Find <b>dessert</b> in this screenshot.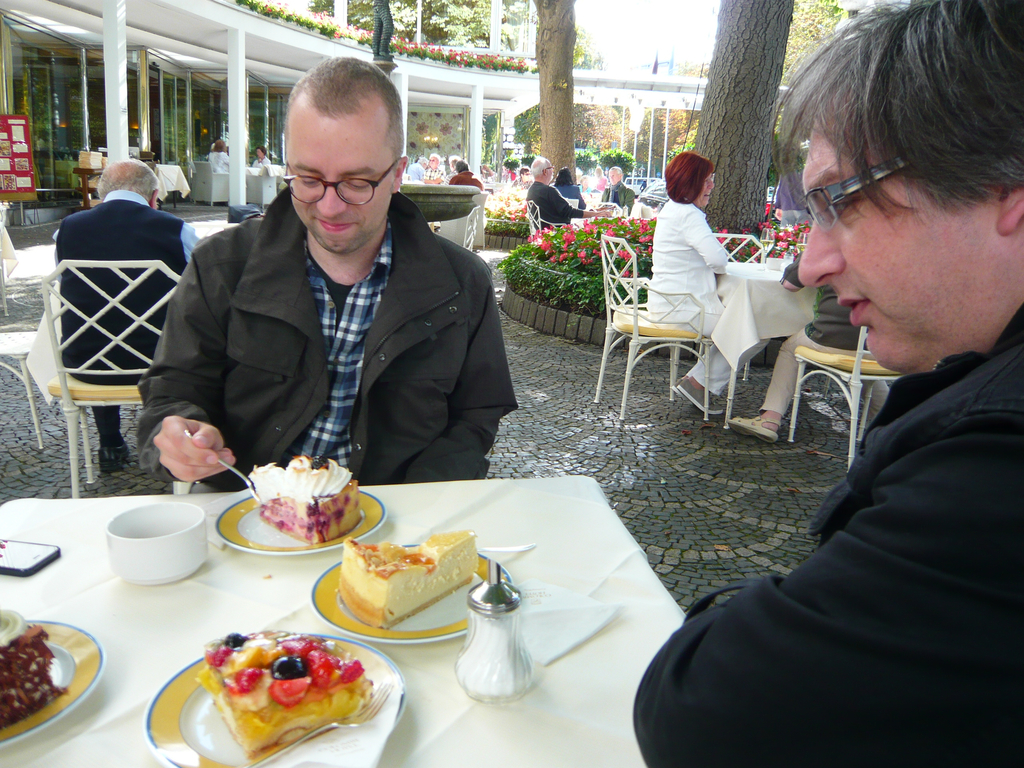
The bounding box for <b>dessert</b> is [left=0, top=613, right=67, bottom=720].
